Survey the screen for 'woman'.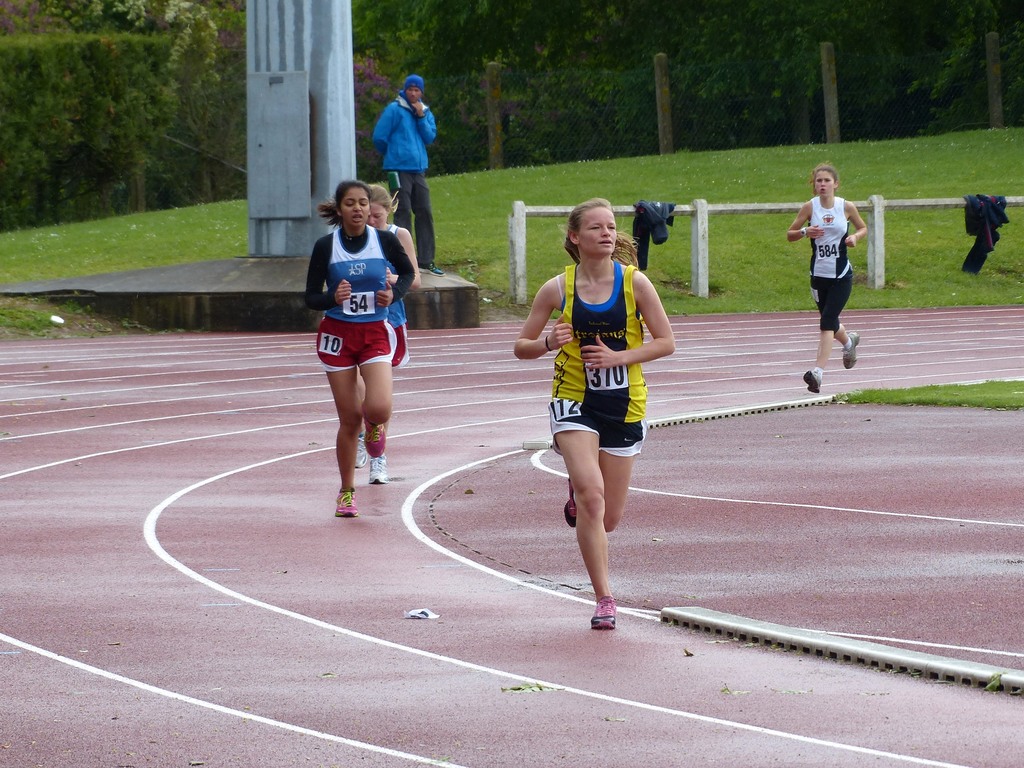
Survey found: 302:178:410:511.
